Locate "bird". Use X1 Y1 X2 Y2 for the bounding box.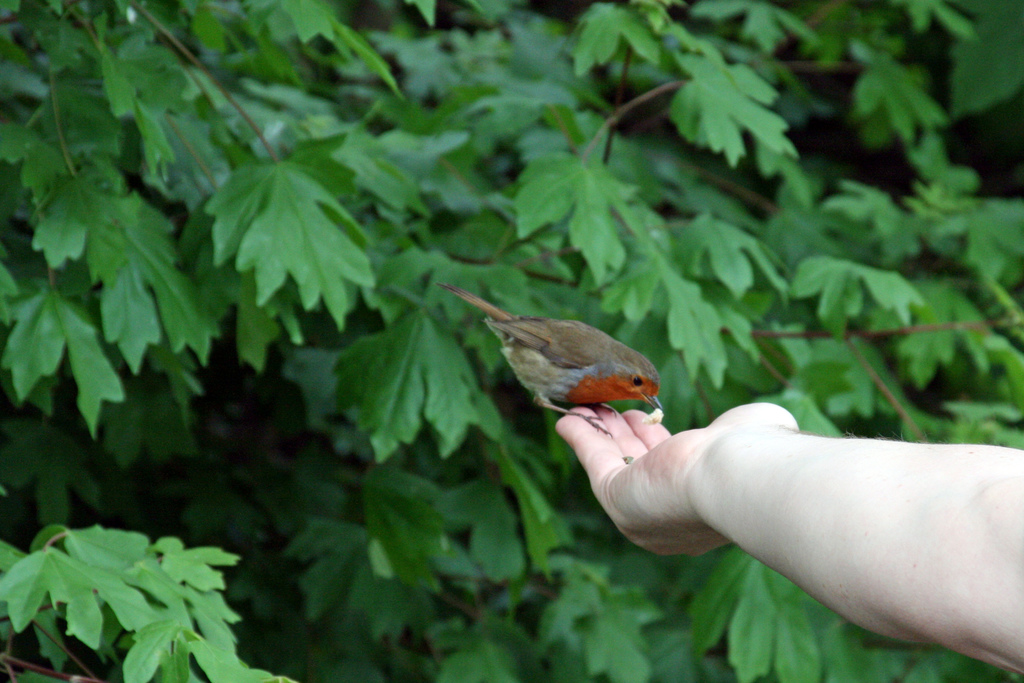
463 300 675 449.
